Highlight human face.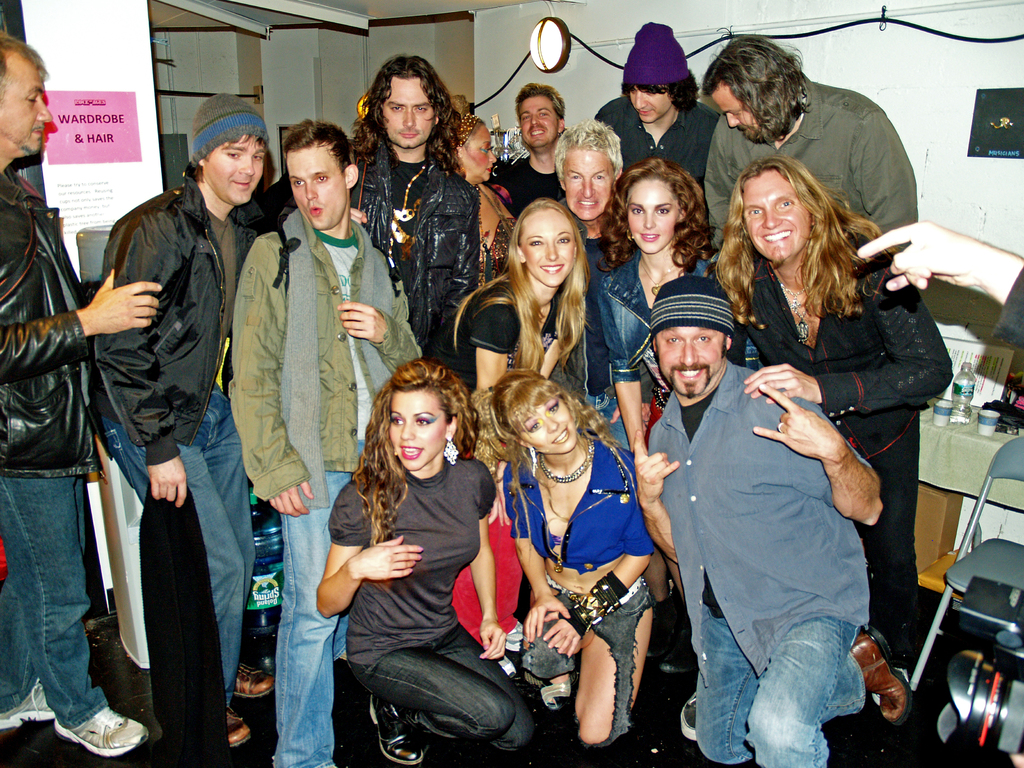
Highlighted region: [630, 86, 671, 123].
